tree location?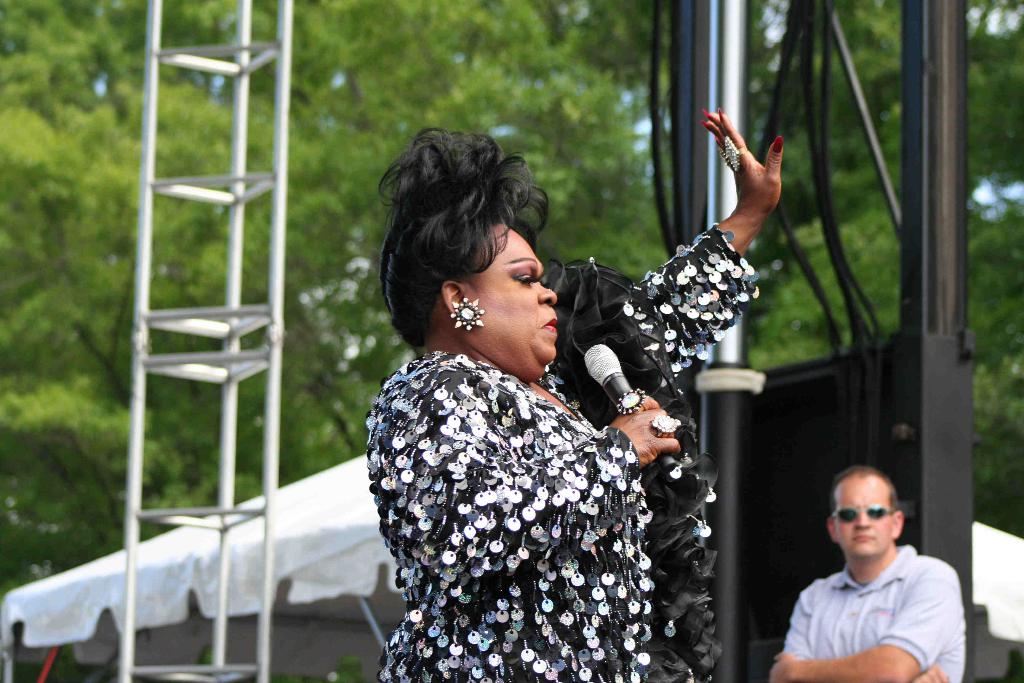
[748, 0, 1023, 539]
